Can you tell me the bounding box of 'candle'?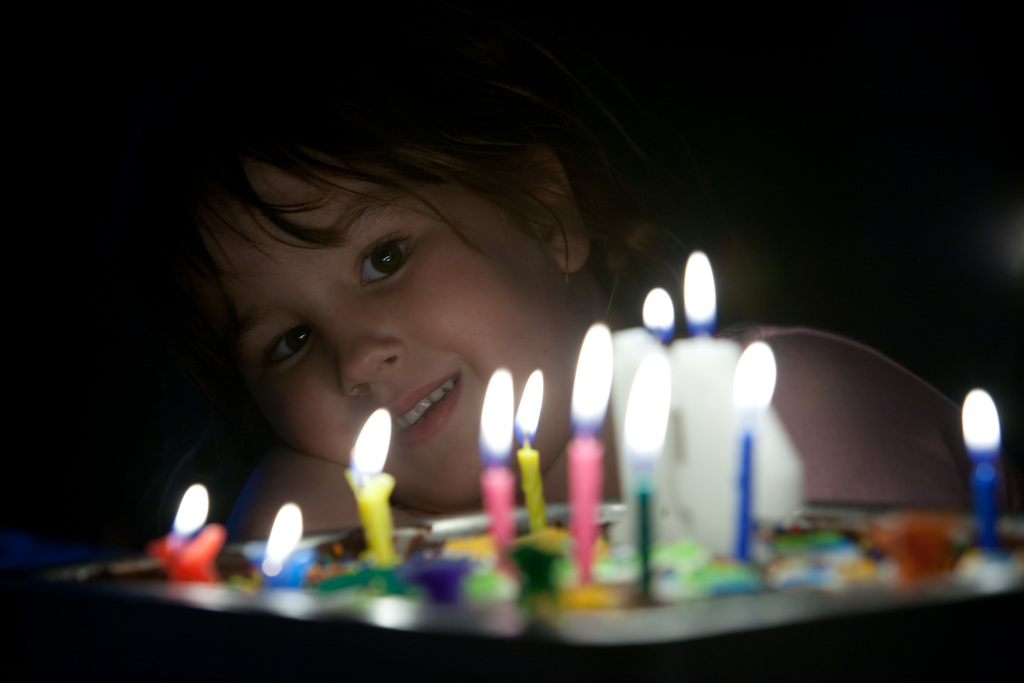
476,366,517,555.
